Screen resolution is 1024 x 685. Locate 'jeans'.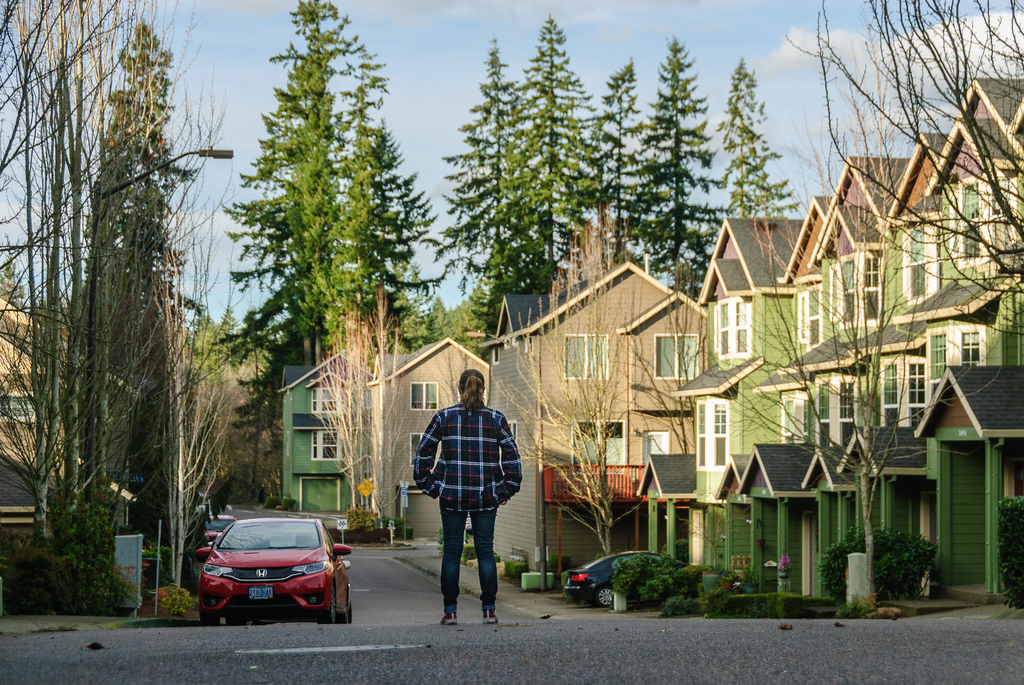
[441,508,499,615].
